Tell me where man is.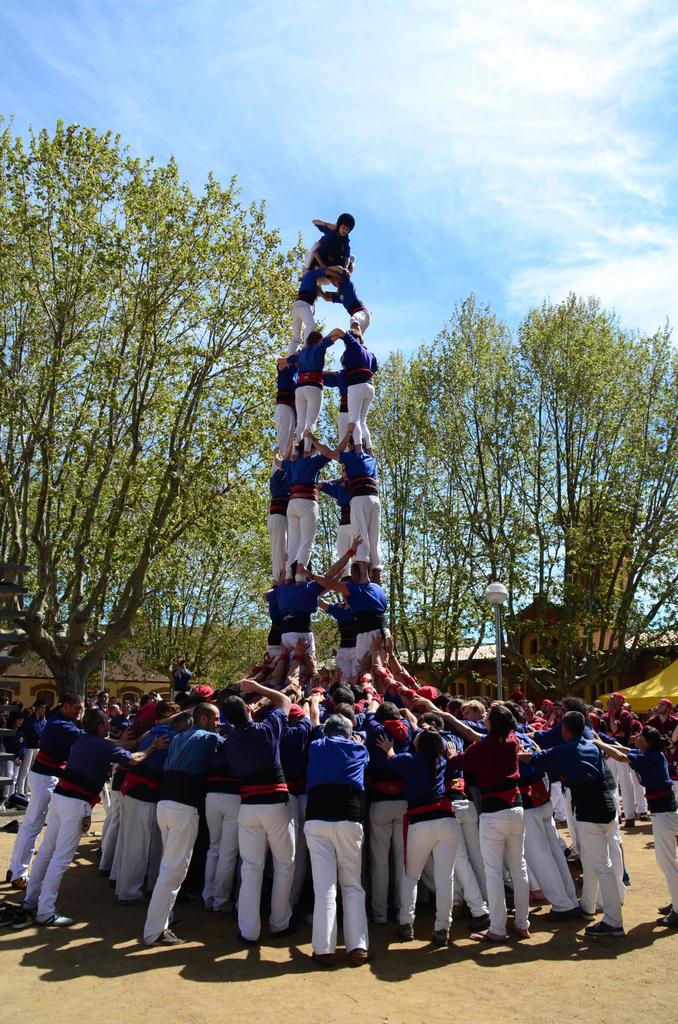
man is at BBox(91, 692, 113, 723).
